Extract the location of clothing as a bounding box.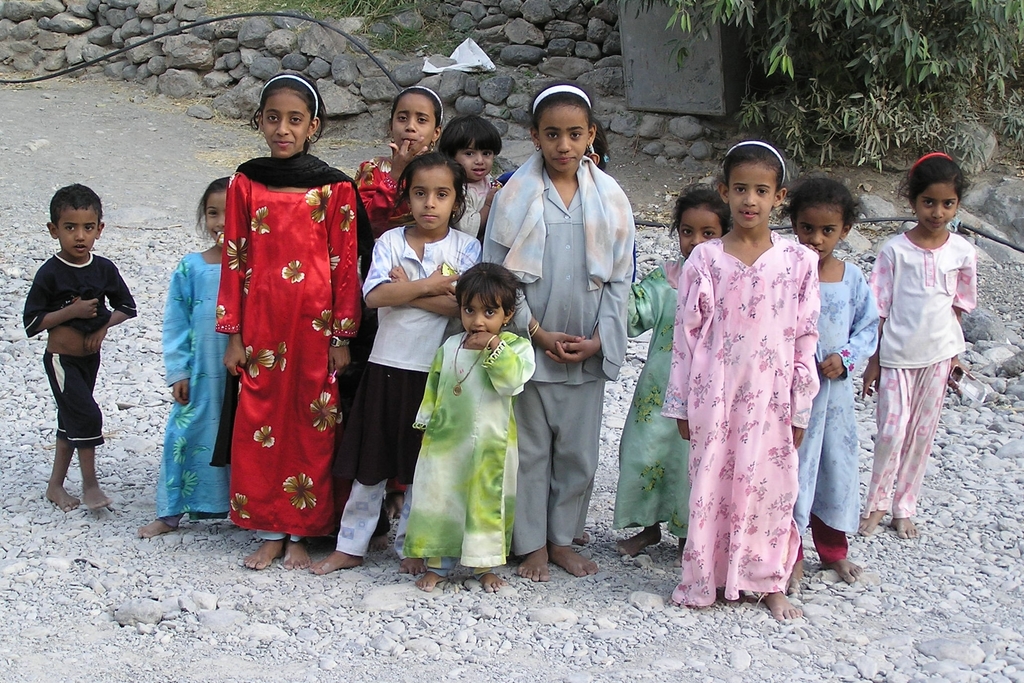
box(161, 250, 234, 519).
